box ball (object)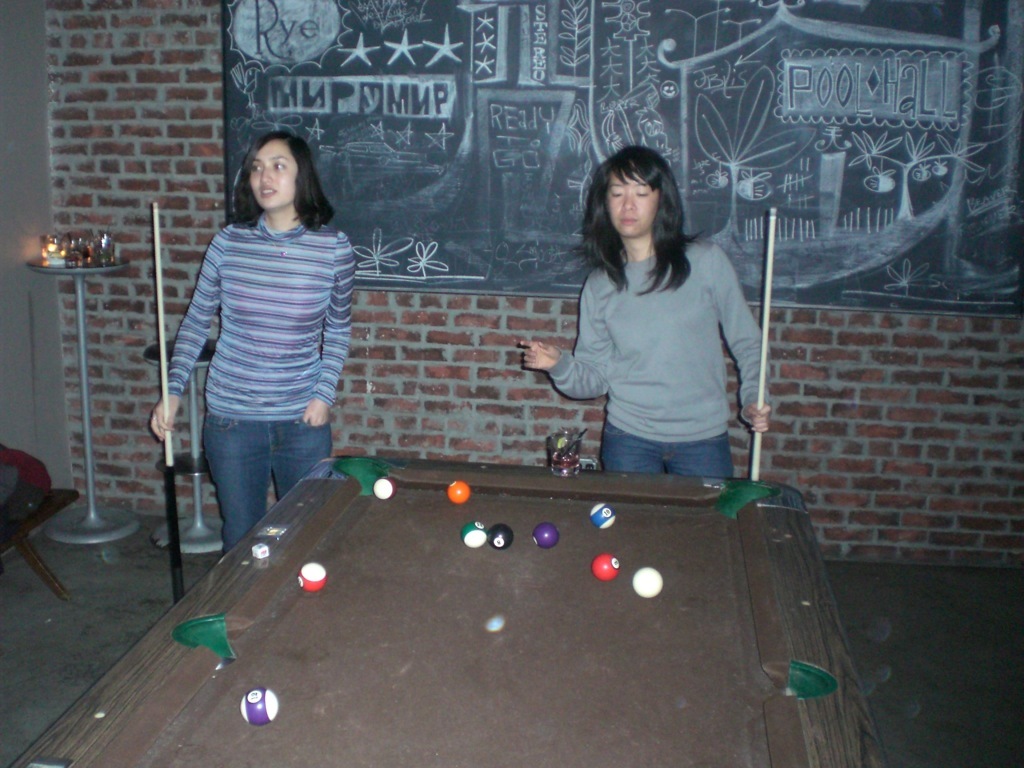
241,686,282,730
